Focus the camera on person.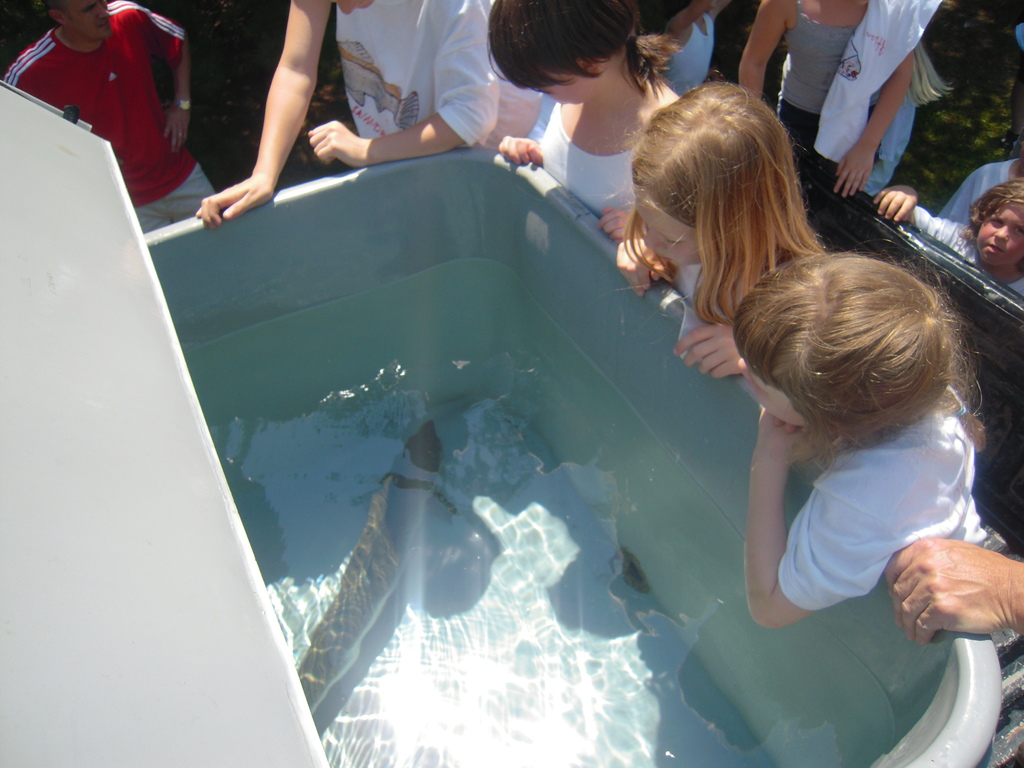
Focus region: [0,4,204,236].
